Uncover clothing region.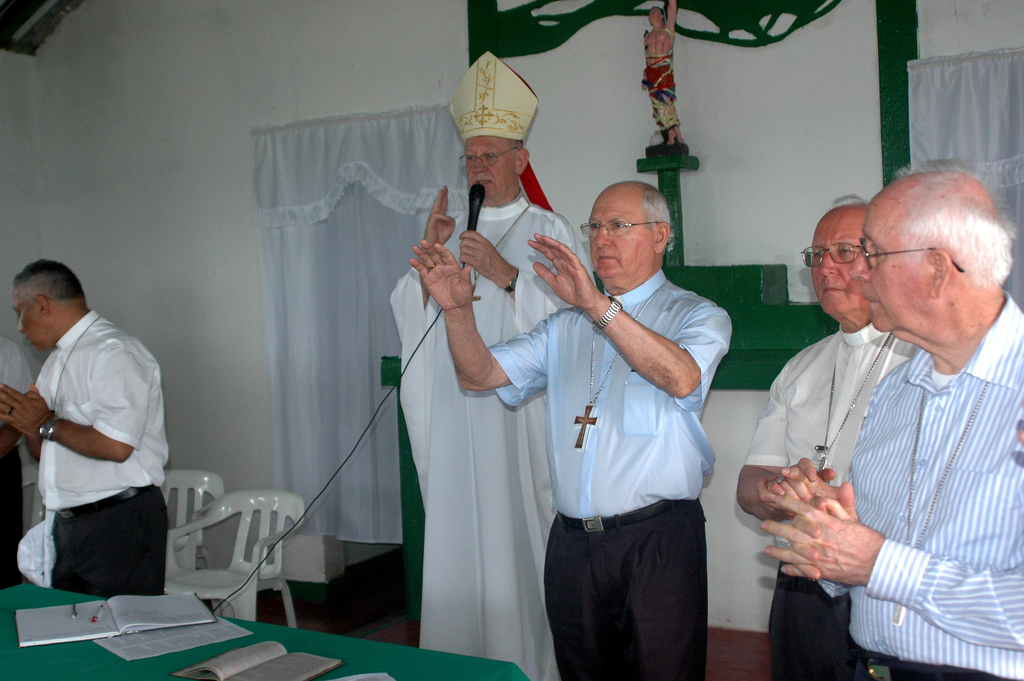
Uncovered: select_region(816, 291, 1023, 680).
